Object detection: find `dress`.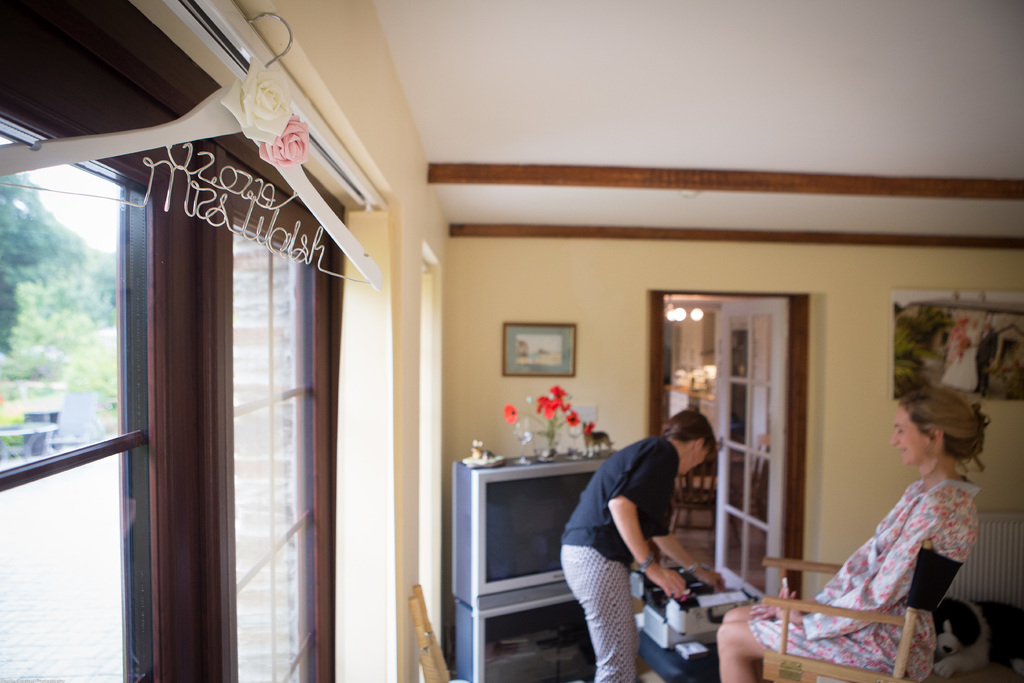
[785, 397, 989, 660].
